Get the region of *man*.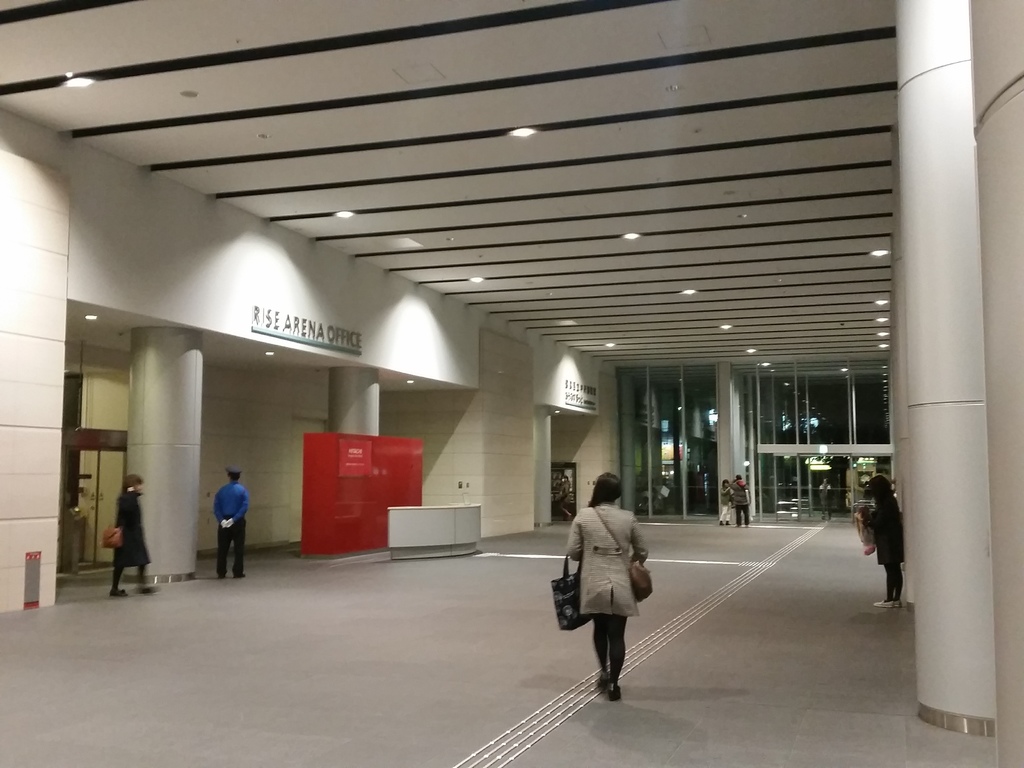
l=816, t=478, r=833, b=525.
